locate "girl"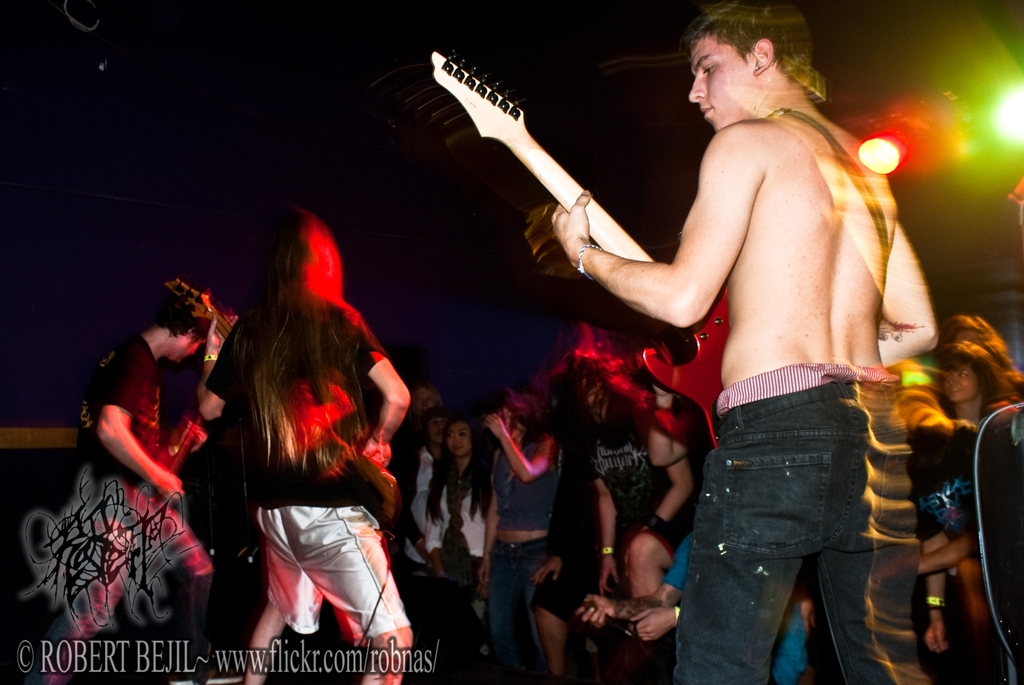
pyautogui.locateOnScreen(426, 417, 490, 684)
